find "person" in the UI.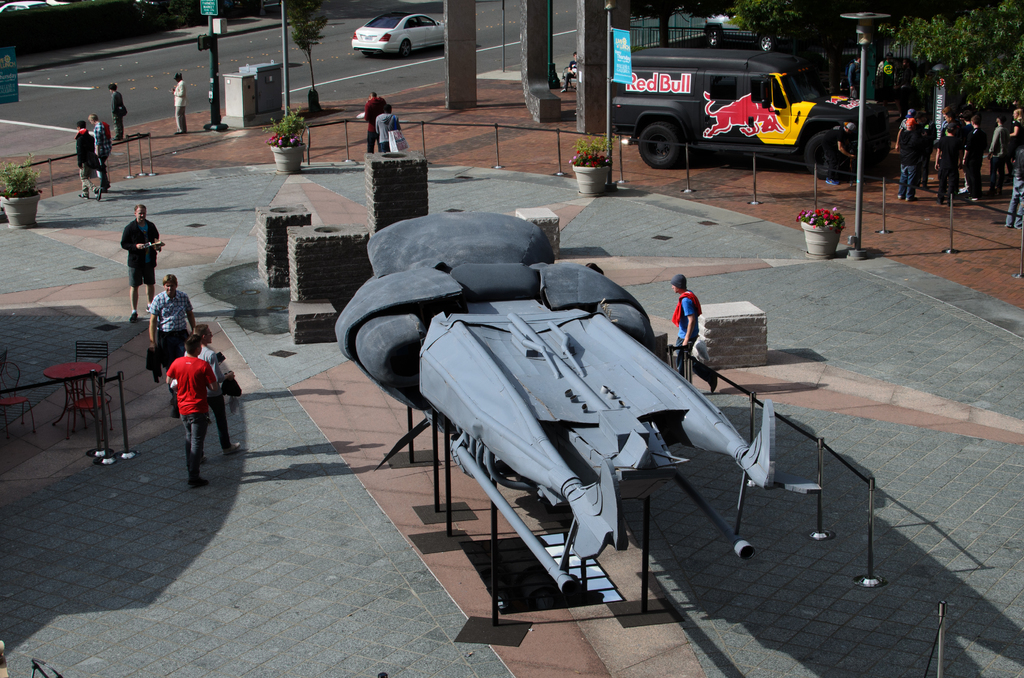
UI element at {"x1": 117, "y1": 204, "x2": 163, "y2": 324}.
